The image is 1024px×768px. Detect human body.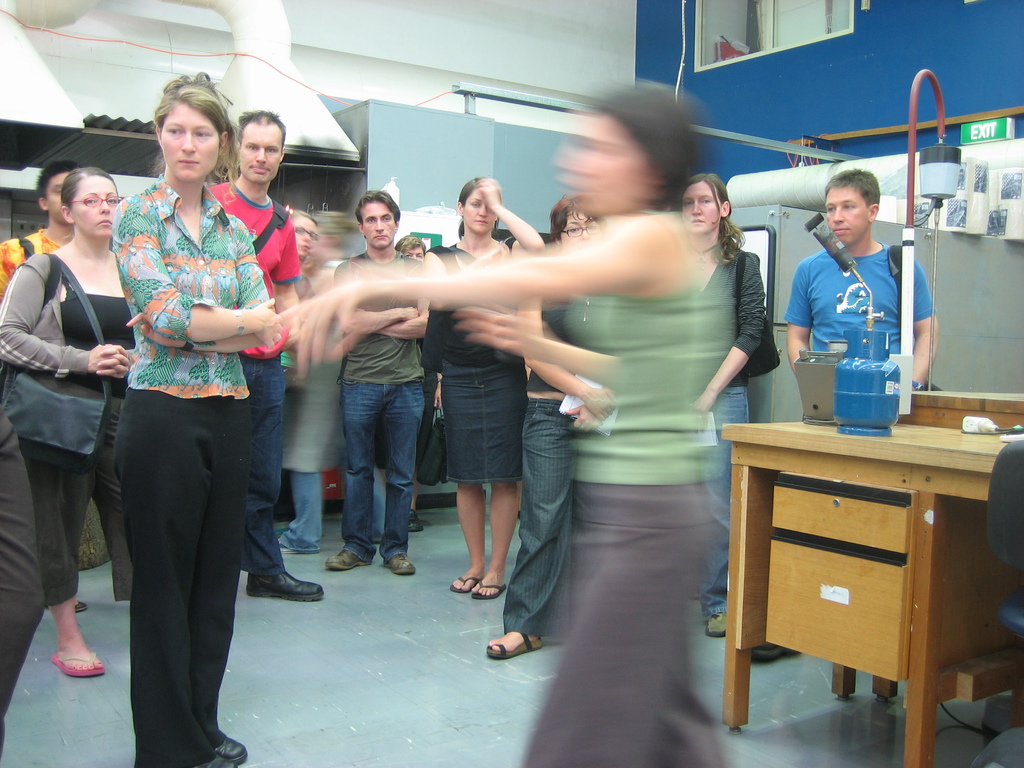
Detection: x1=0 y1=238 x2=143 y2=677.
